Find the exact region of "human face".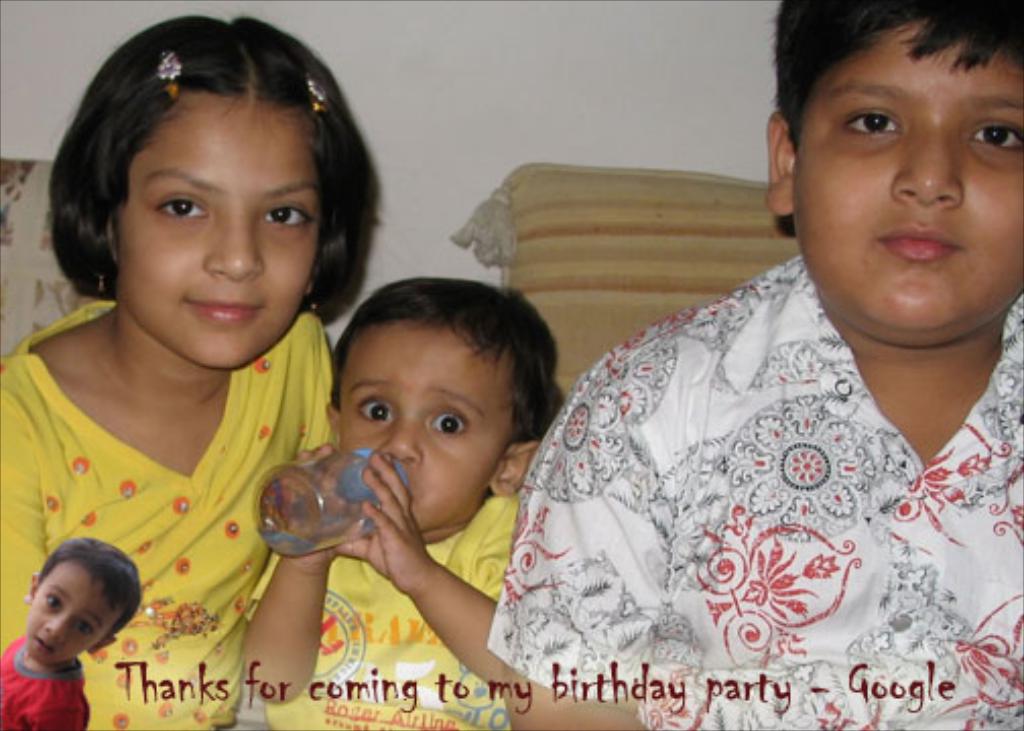
Exact region: crop(26, 560, 124, 664).
